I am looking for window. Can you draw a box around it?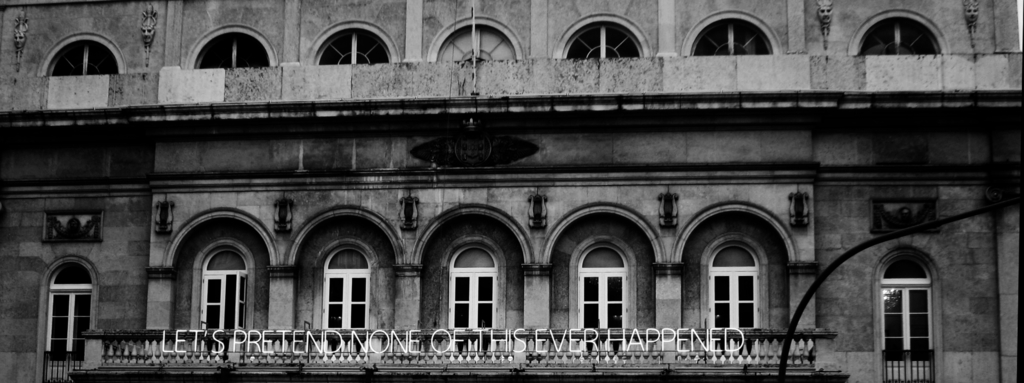
Sure, the bounding box is 447,242,509,363.
